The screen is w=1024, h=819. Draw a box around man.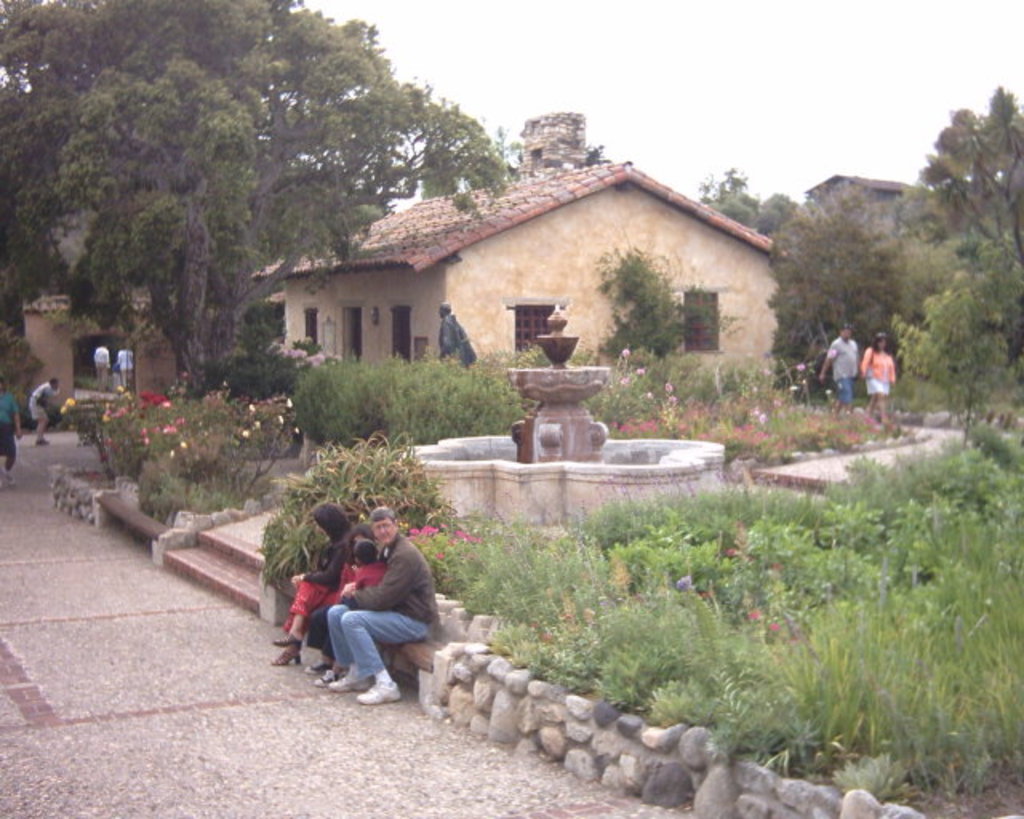
(left=93, top=339, right=120, bottom=400).
